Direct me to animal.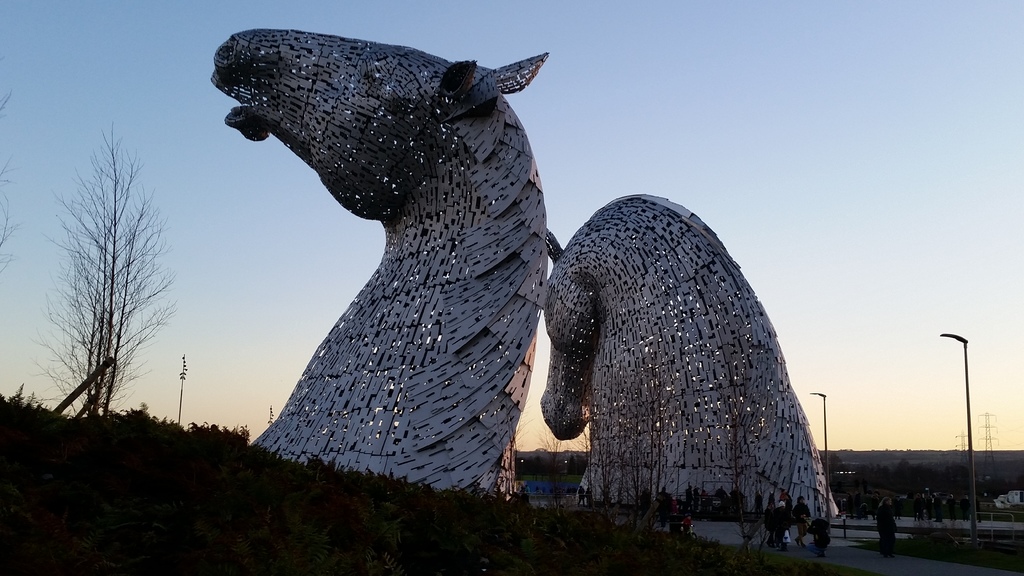
Direction: (x1=541, y1=189, x2=850, y2=514).
